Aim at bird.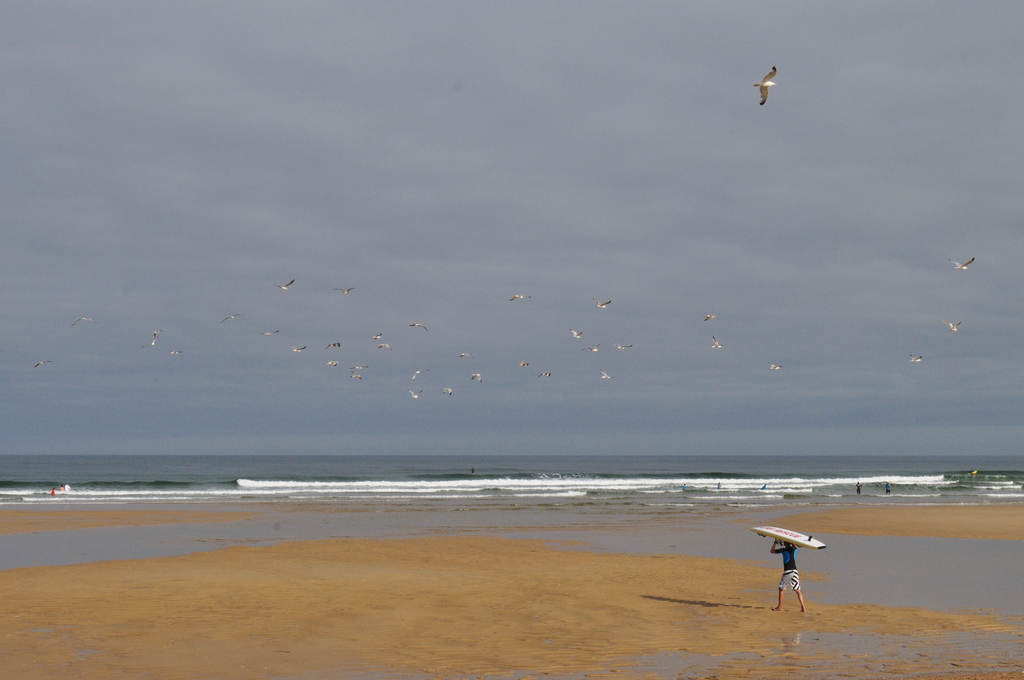
Aimed at pyautogui.locateOnScreen(168, 343, 180, 355).
